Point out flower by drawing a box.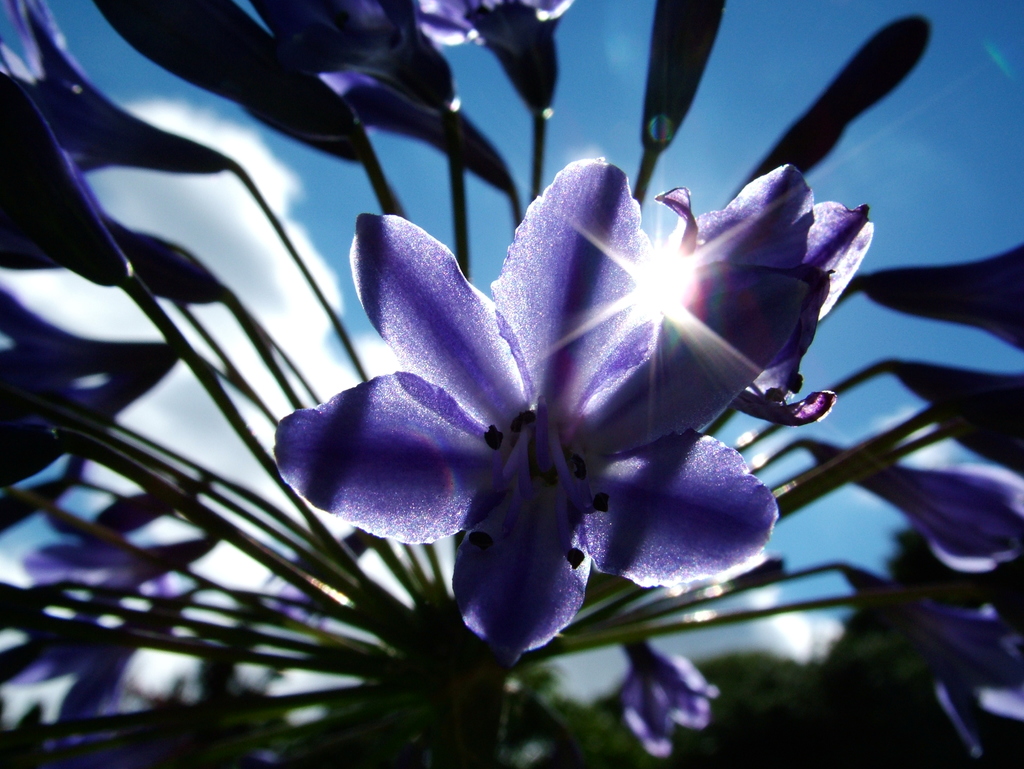
658/163/874/428.
